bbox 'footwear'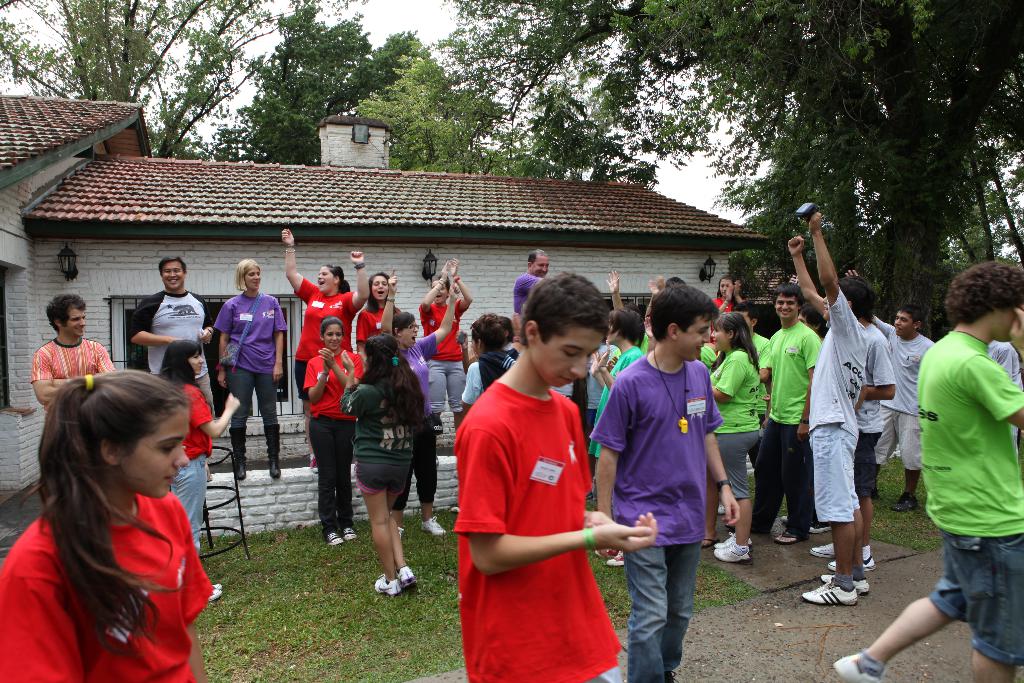
[423,519,447,536]
